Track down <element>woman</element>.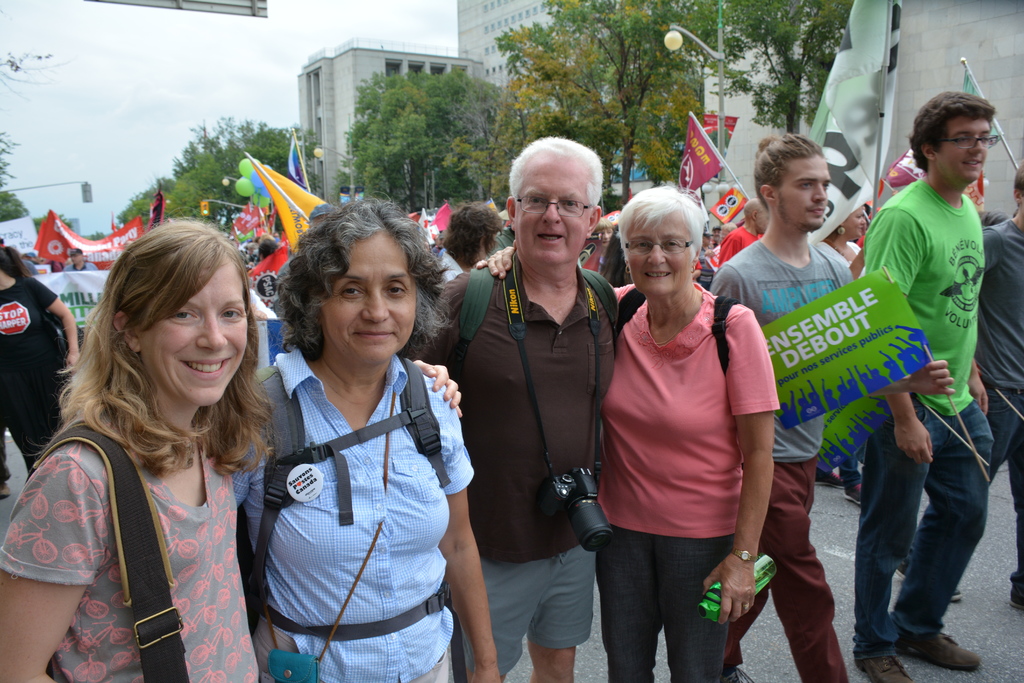
Tracked to [471, 181, 775, 682].
